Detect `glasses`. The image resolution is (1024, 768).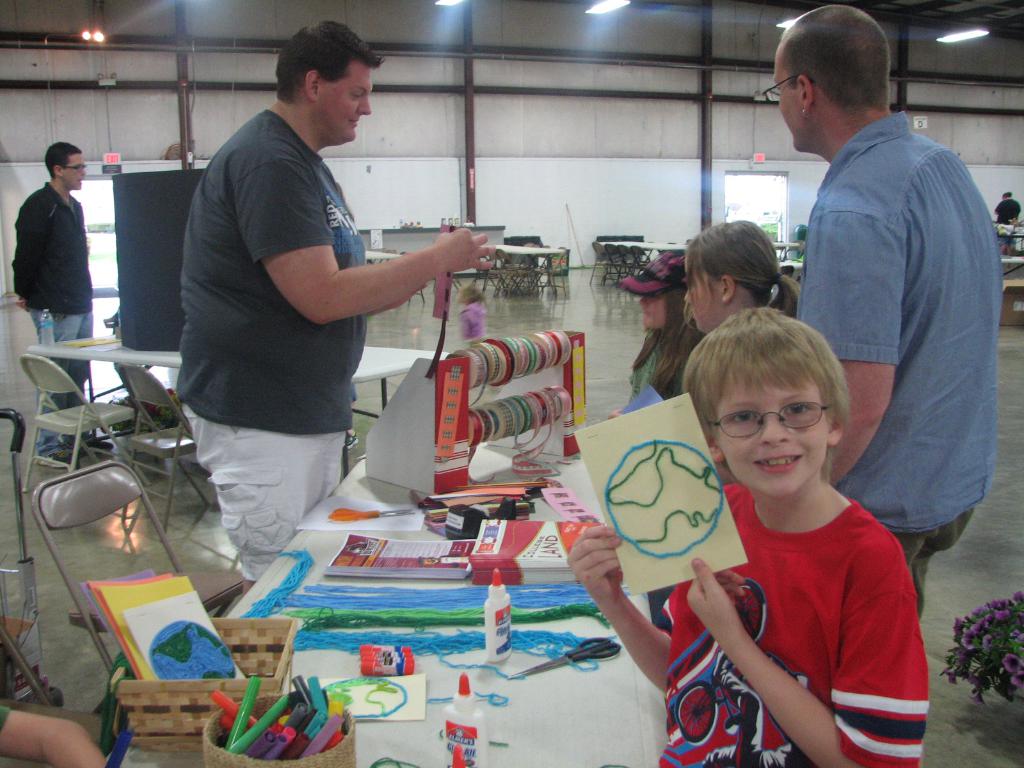
[left=60, top=164, right=87, bottom=175].
